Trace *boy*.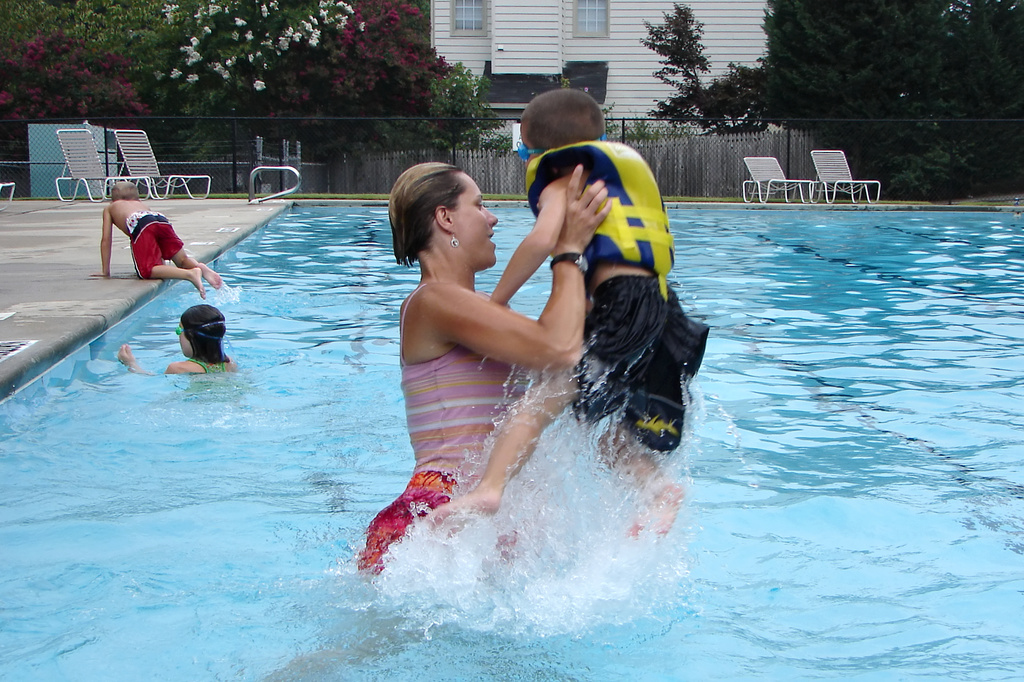
Traced to BBox(423, 91, 712, 560).
